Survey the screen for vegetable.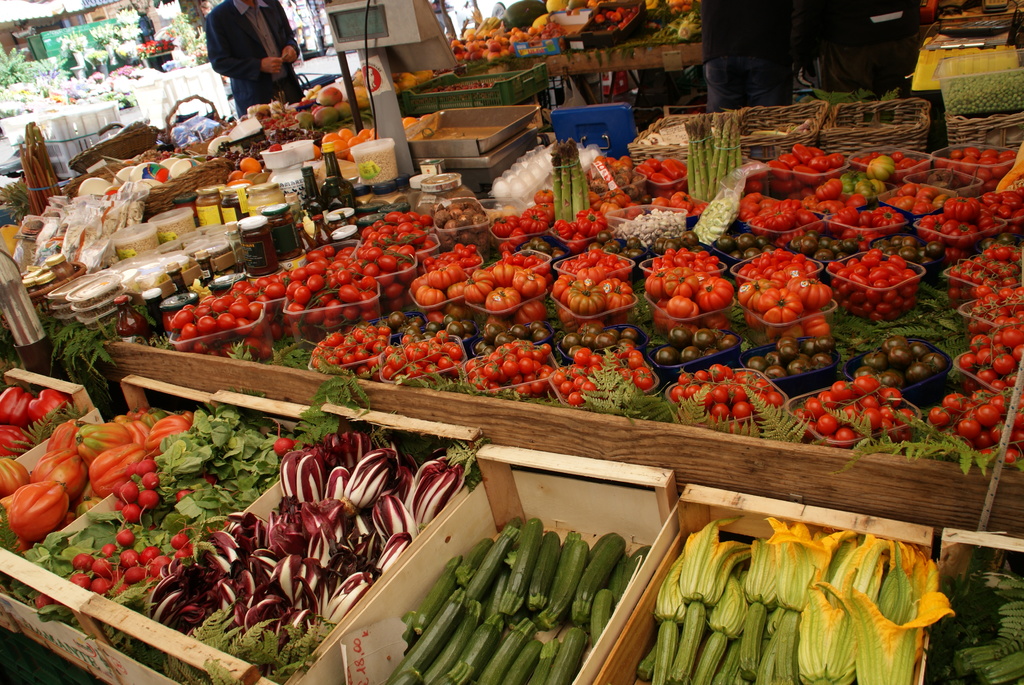
Survey found: bbox(572, 281, 606, 317).
